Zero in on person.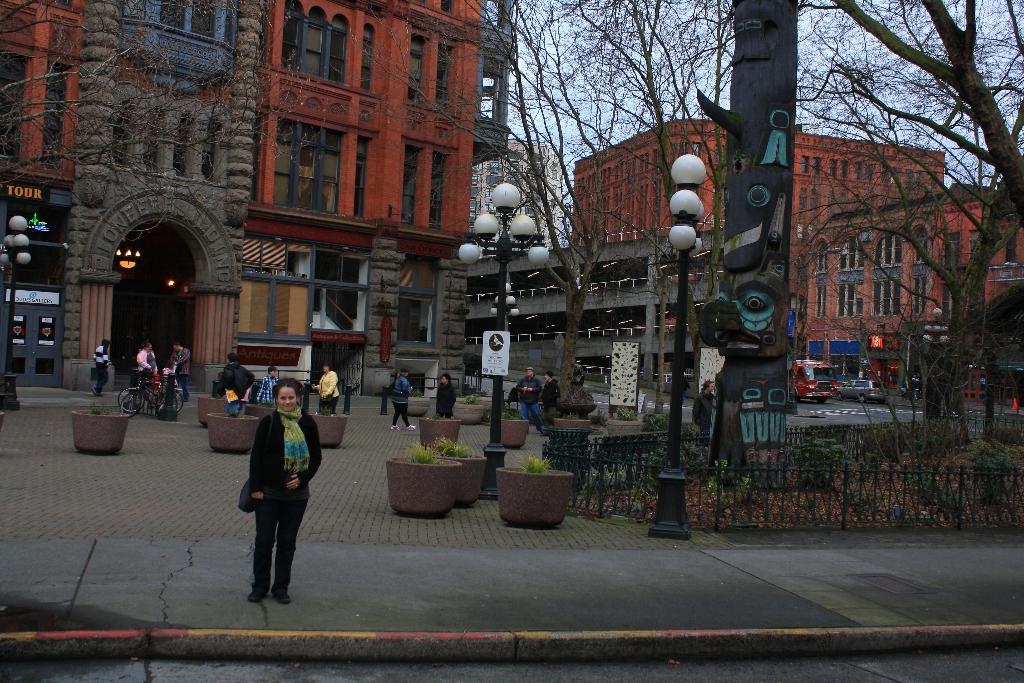
Zeroed in: x1=214, y1=350, x2=248, y2=410.
